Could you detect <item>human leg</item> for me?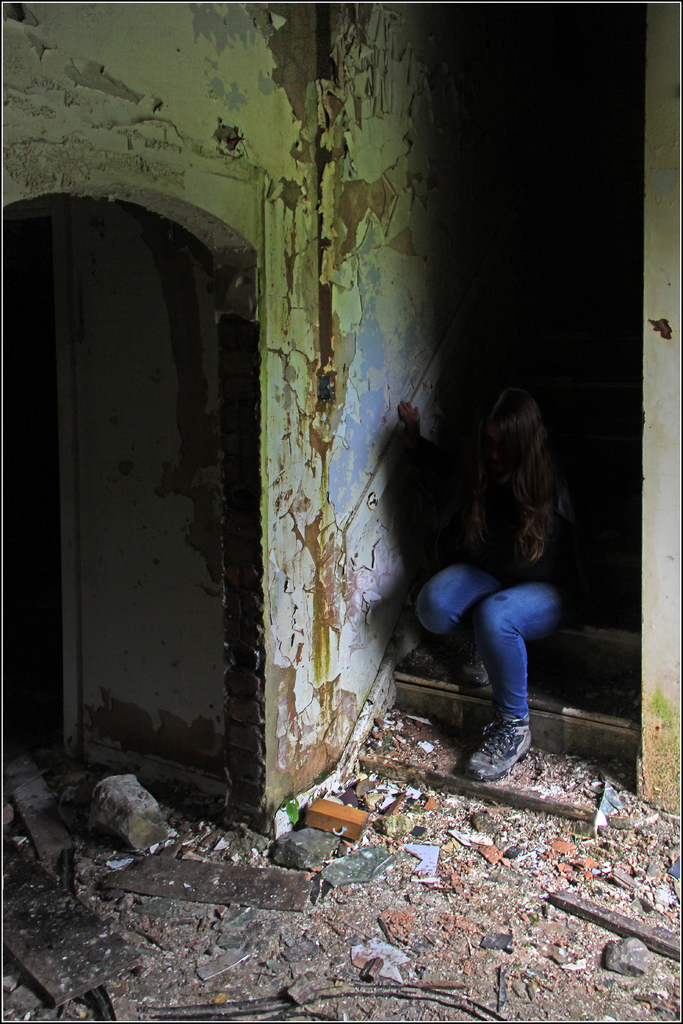
Detection result: BBox(415, 552, 558, 788).
